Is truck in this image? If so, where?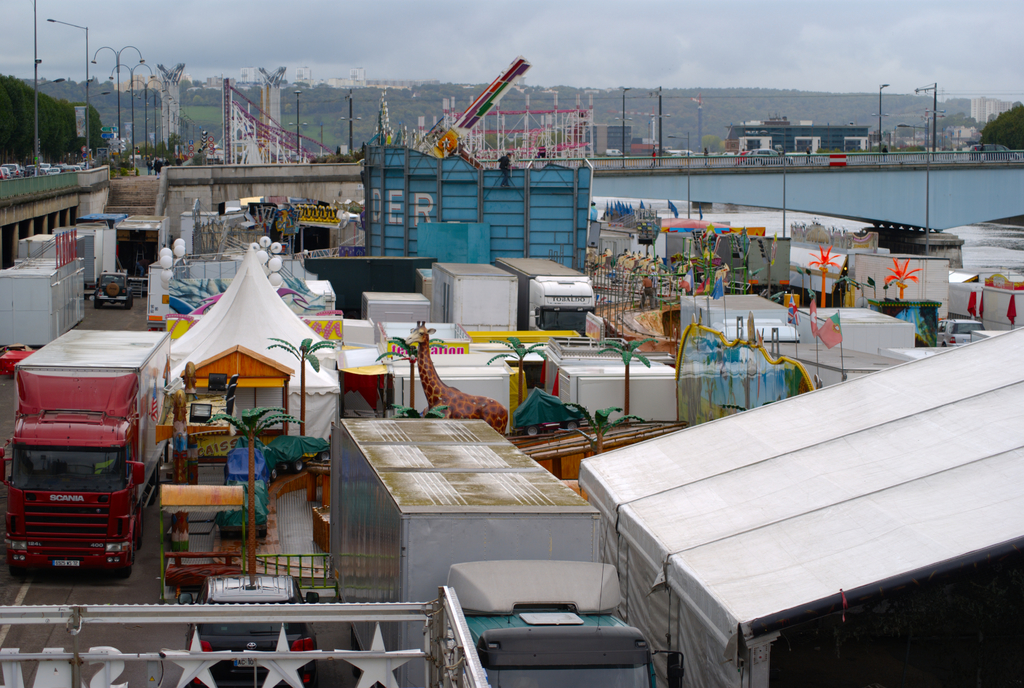
Yes, at [826, 255, 949, 319].
